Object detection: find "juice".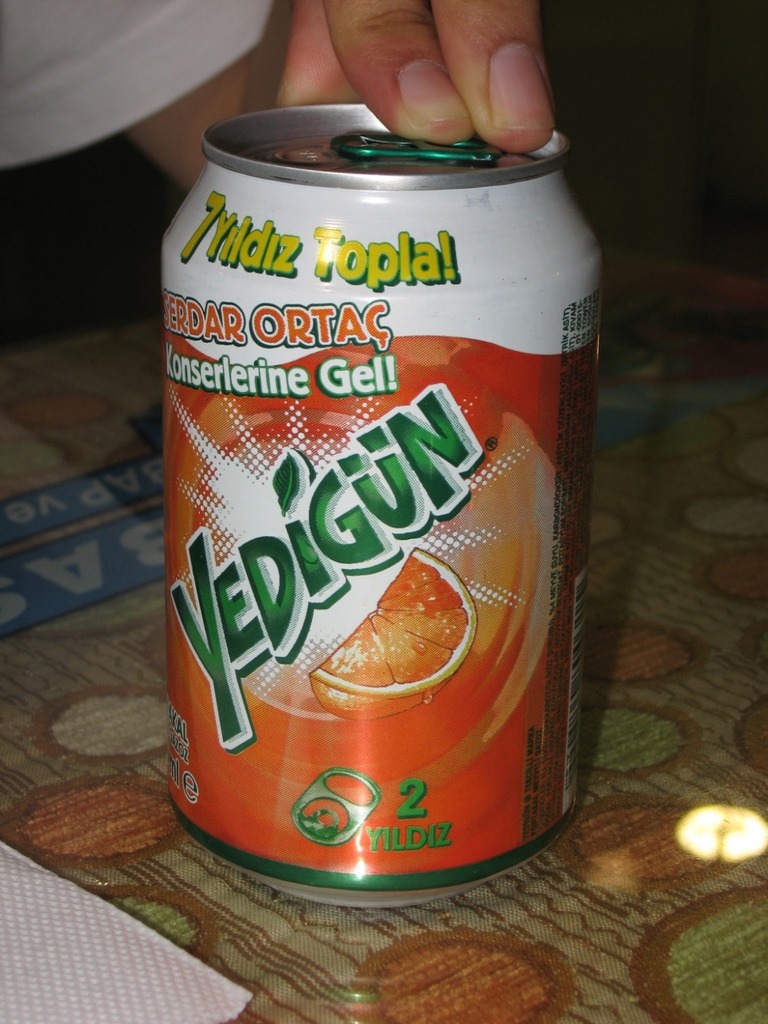
[147,175,585,868].
